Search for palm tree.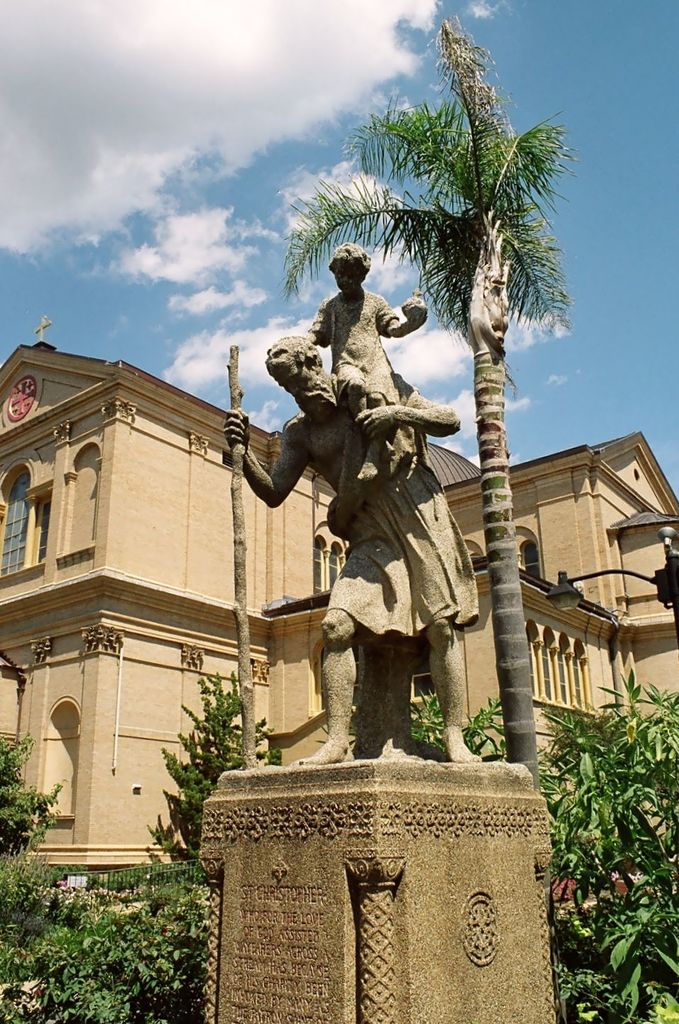
Found at {"x1": 124, "y1": 695, "x2": 282, "y2": 871}.
